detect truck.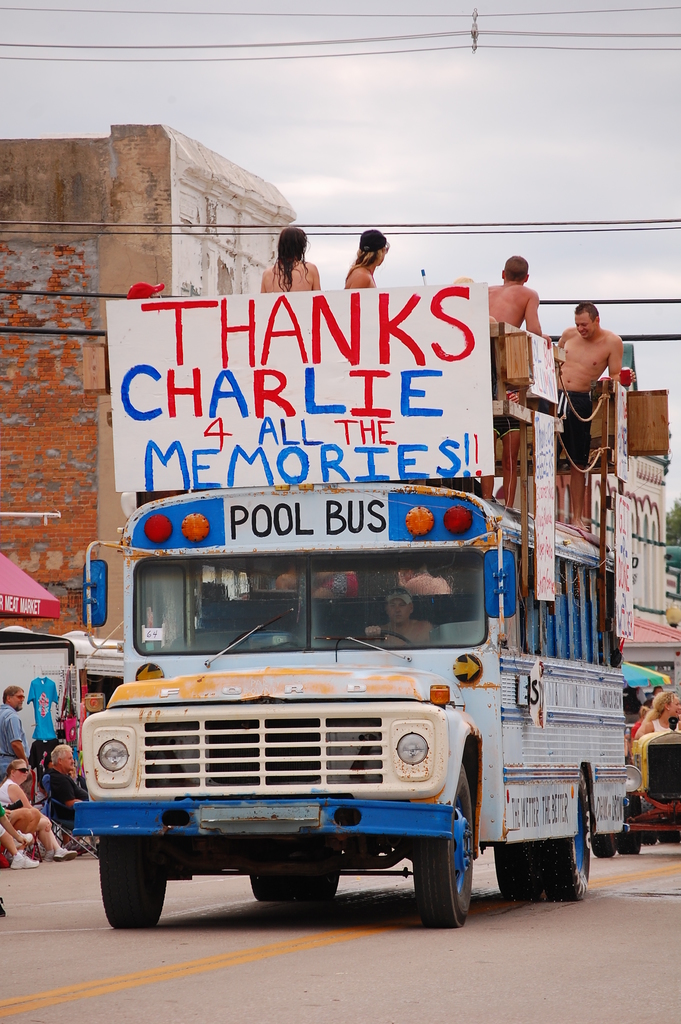
Detected at [72, 481, 595, 925].
